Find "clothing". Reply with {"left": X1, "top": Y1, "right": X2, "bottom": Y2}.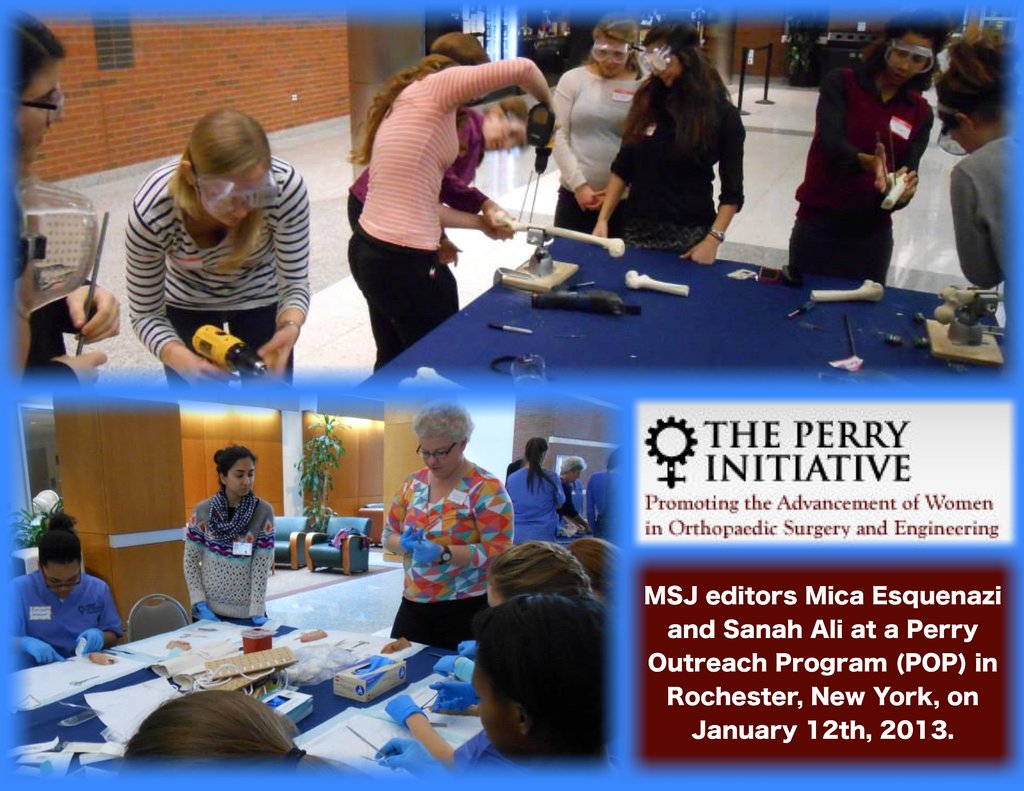
{"left": 784, "top": 61, "right": 940, "bottom": 271}.
